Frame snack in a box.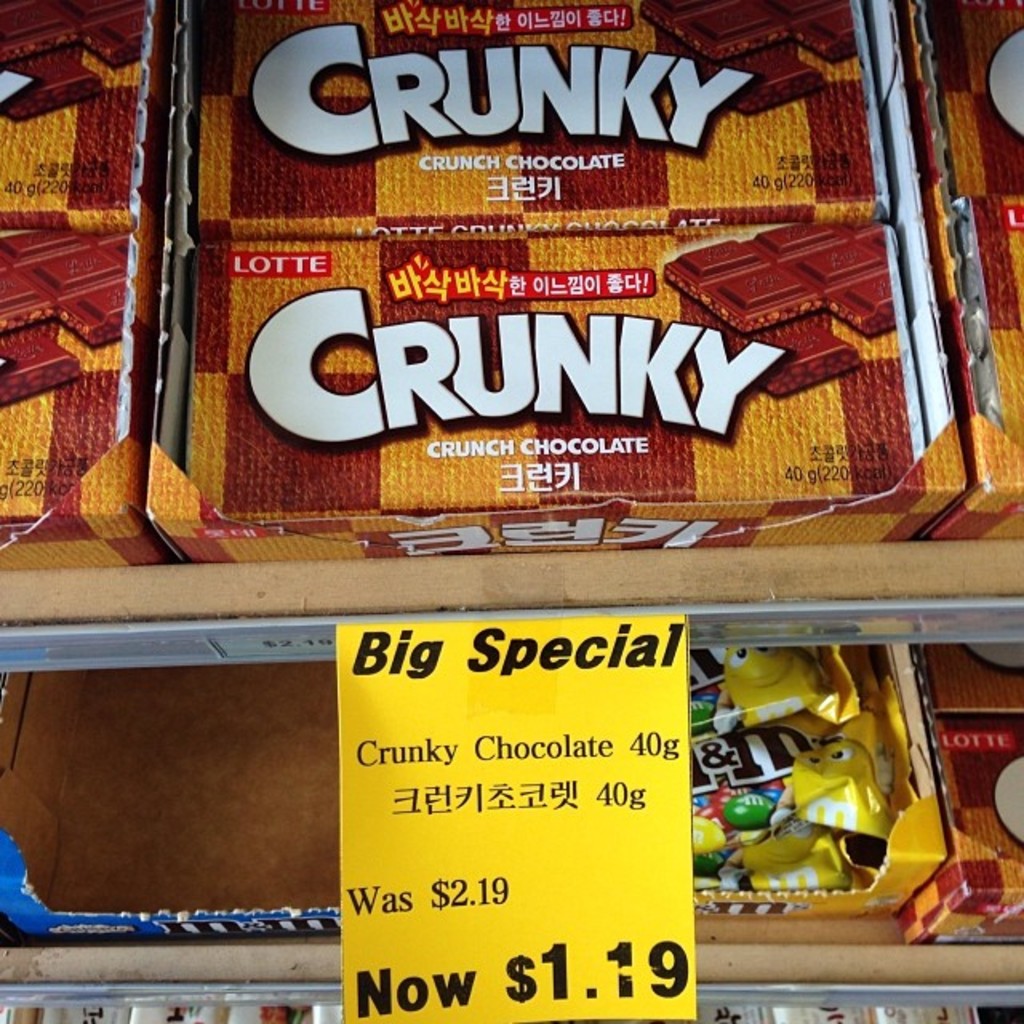
189,213,926,541.
